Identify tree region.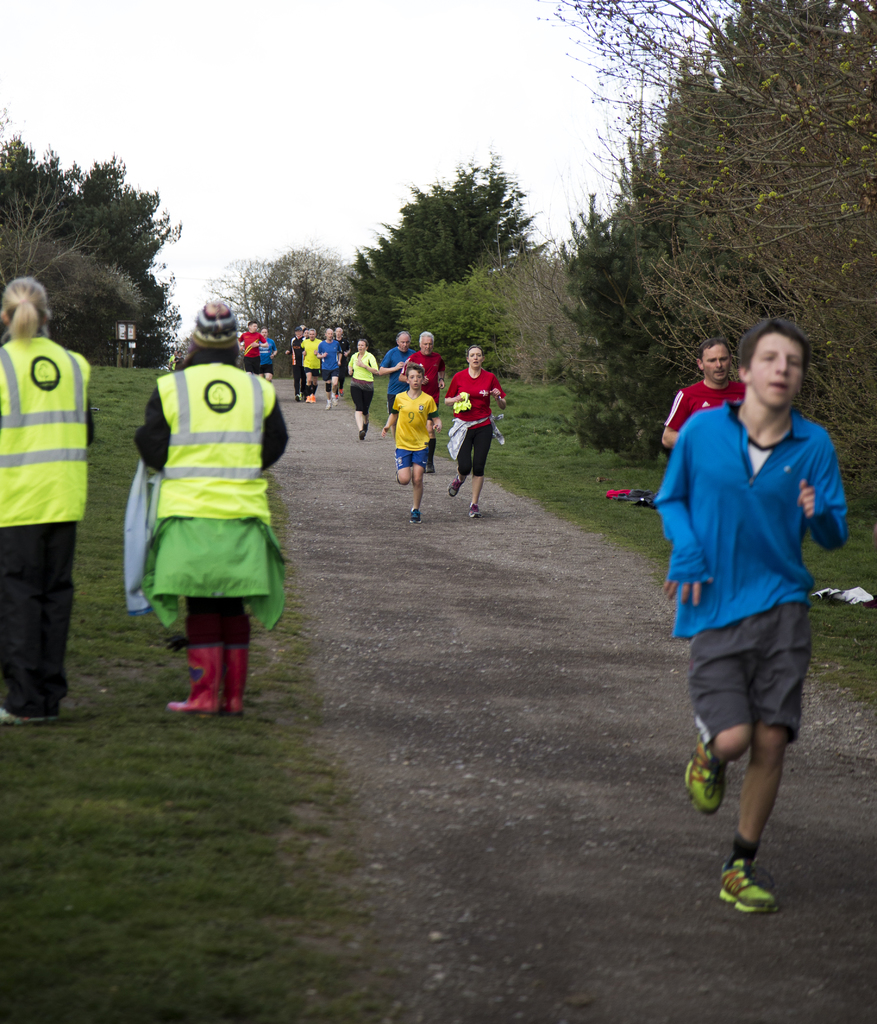
Region: {"left": 348, "top": 150, "right": 554, "bottom": 370}.
